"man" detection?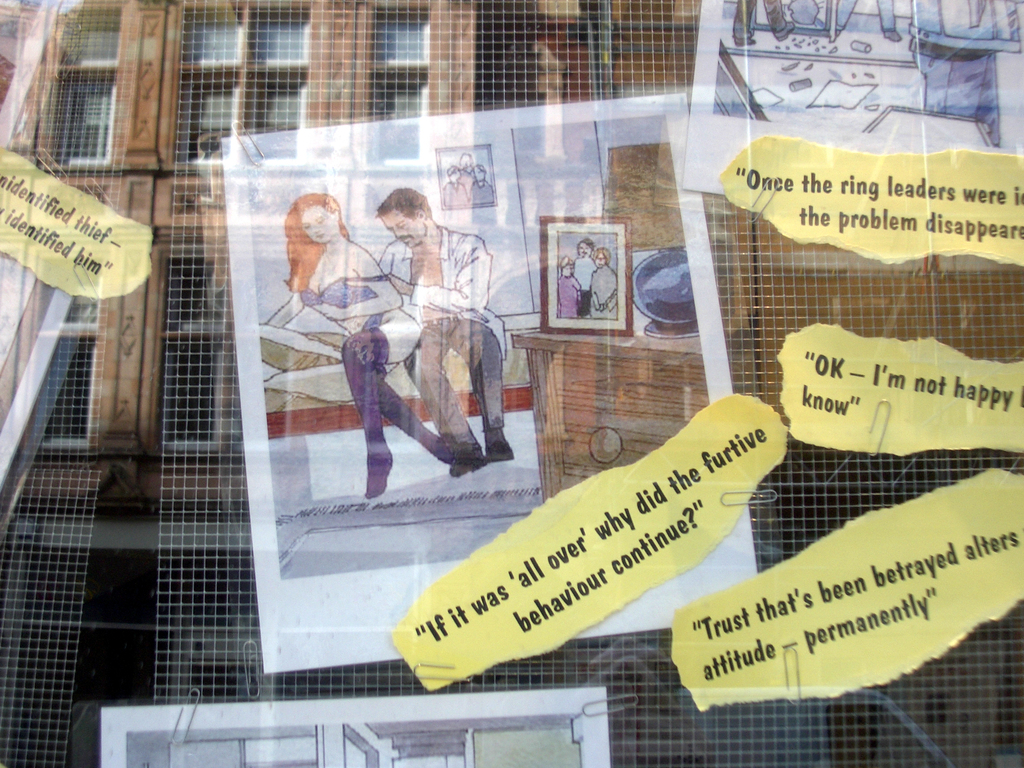
box=[568, 237, 595, 312]
